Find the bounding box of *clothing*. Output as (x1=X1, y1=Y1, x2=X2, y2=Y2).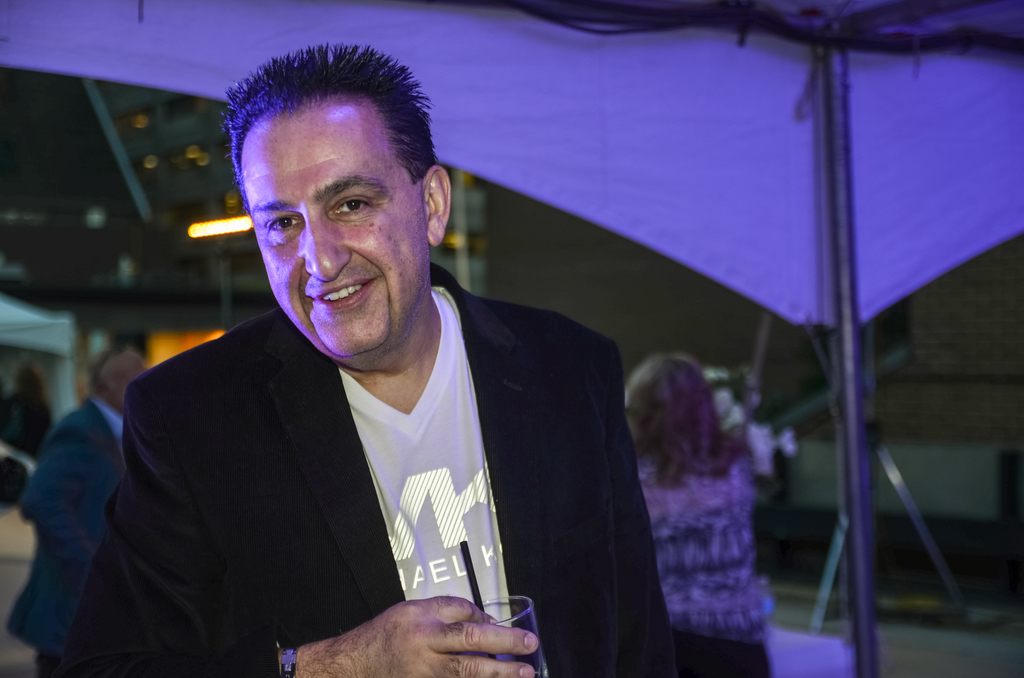
(x1=3, y1=382, x2=135, y2=672).
